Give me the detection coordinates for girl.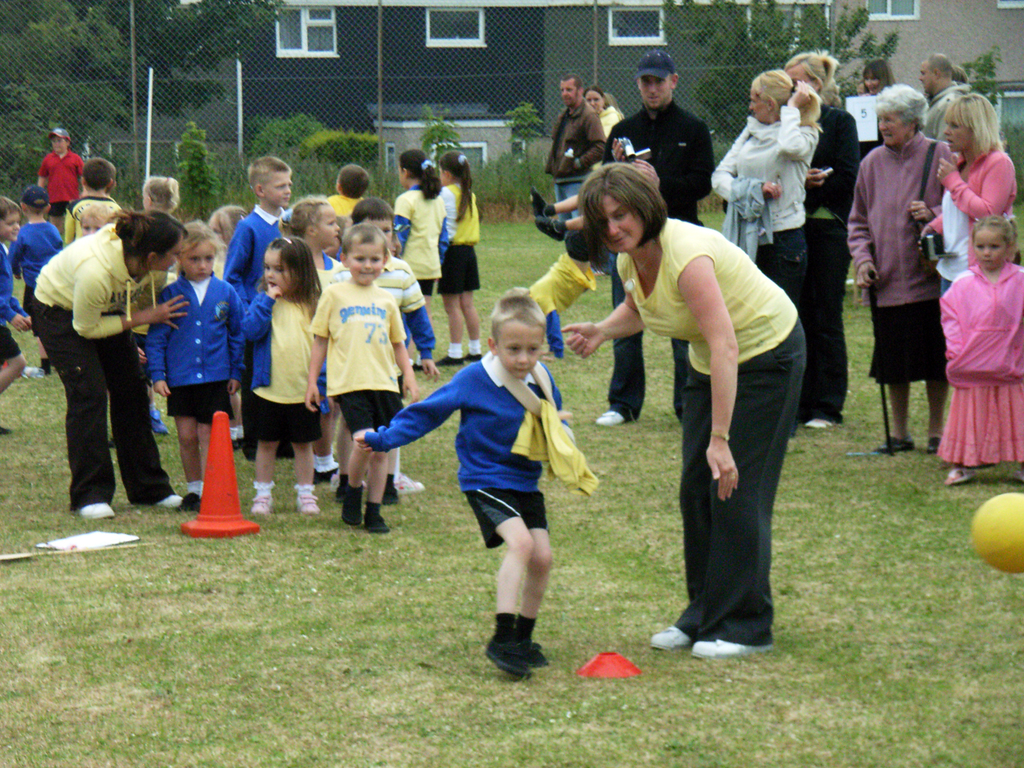
BBox(206, 202, 250, 278).
